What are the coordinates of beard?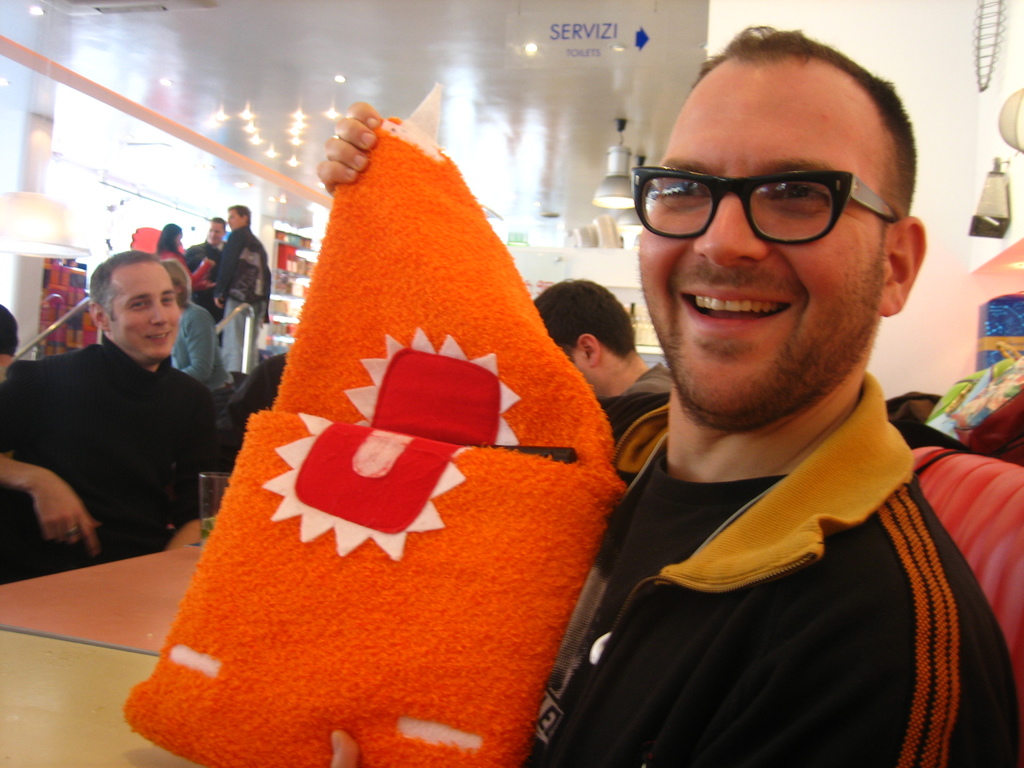
l=641, t=253, r=886, b=433.
